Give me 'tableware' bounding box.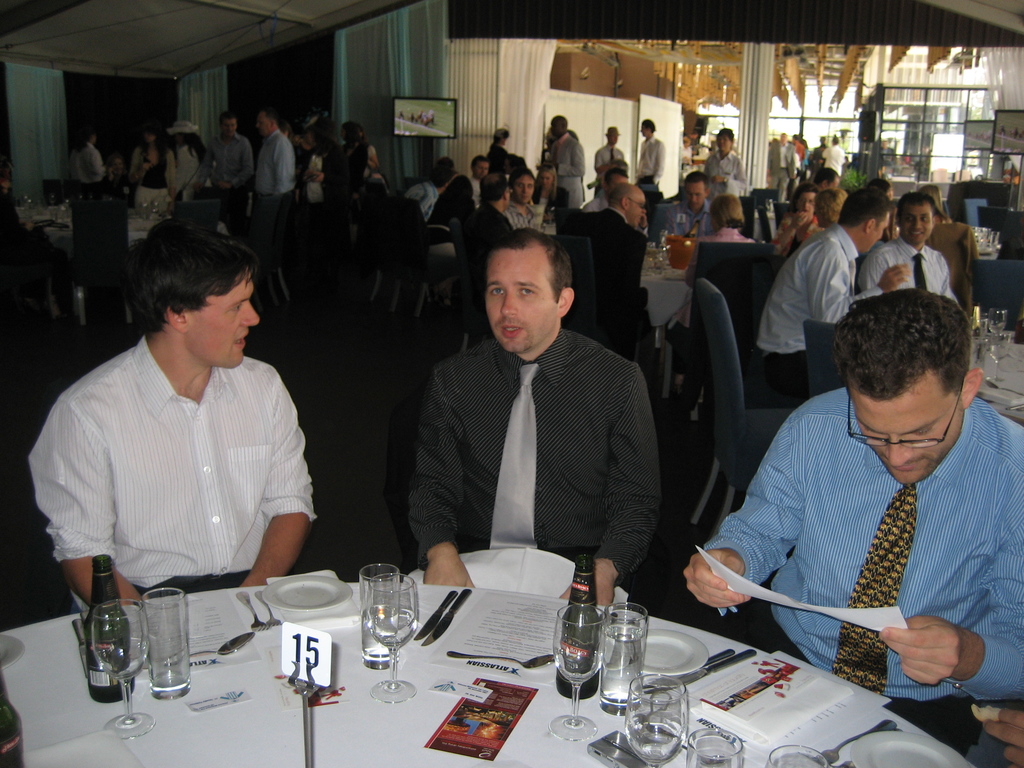
rect(194, 631, 252, 656).
